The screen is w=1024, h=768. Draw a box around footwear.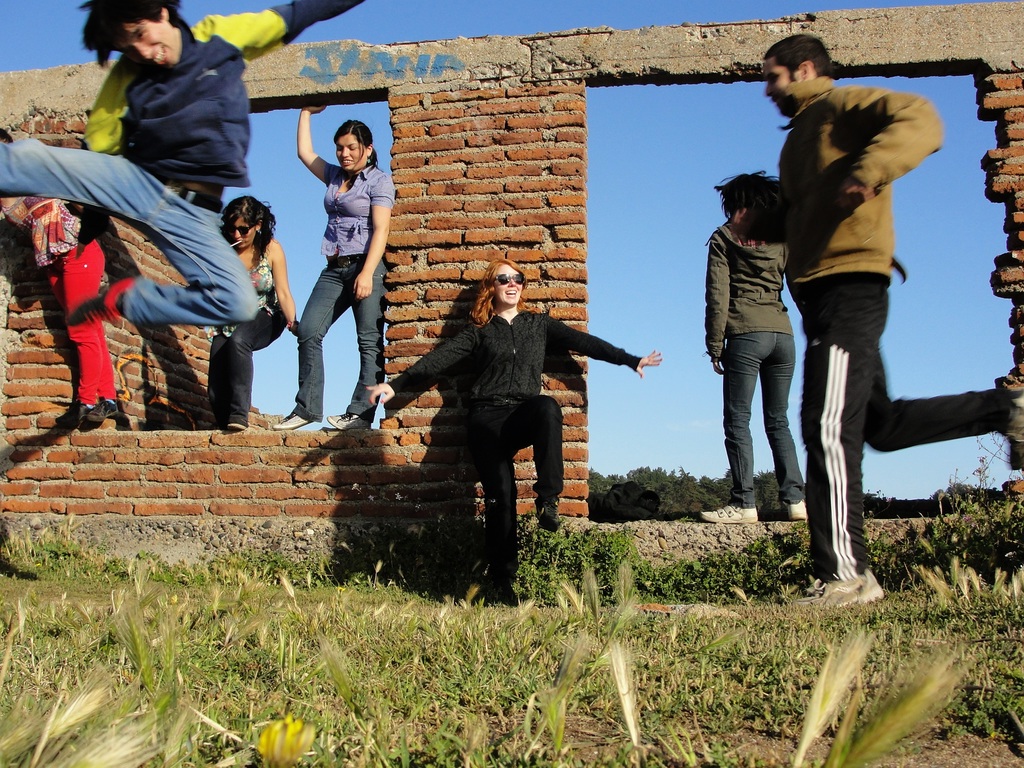
rect(326, 410, 374, 431).
